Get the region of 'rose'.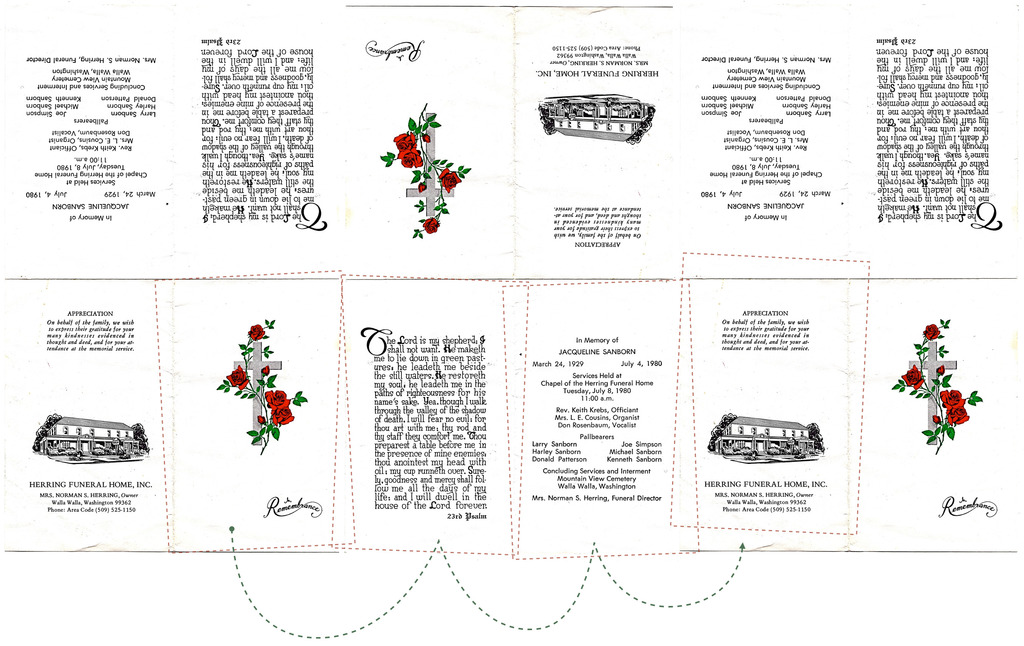
detection(438, 167, 460, 194).
